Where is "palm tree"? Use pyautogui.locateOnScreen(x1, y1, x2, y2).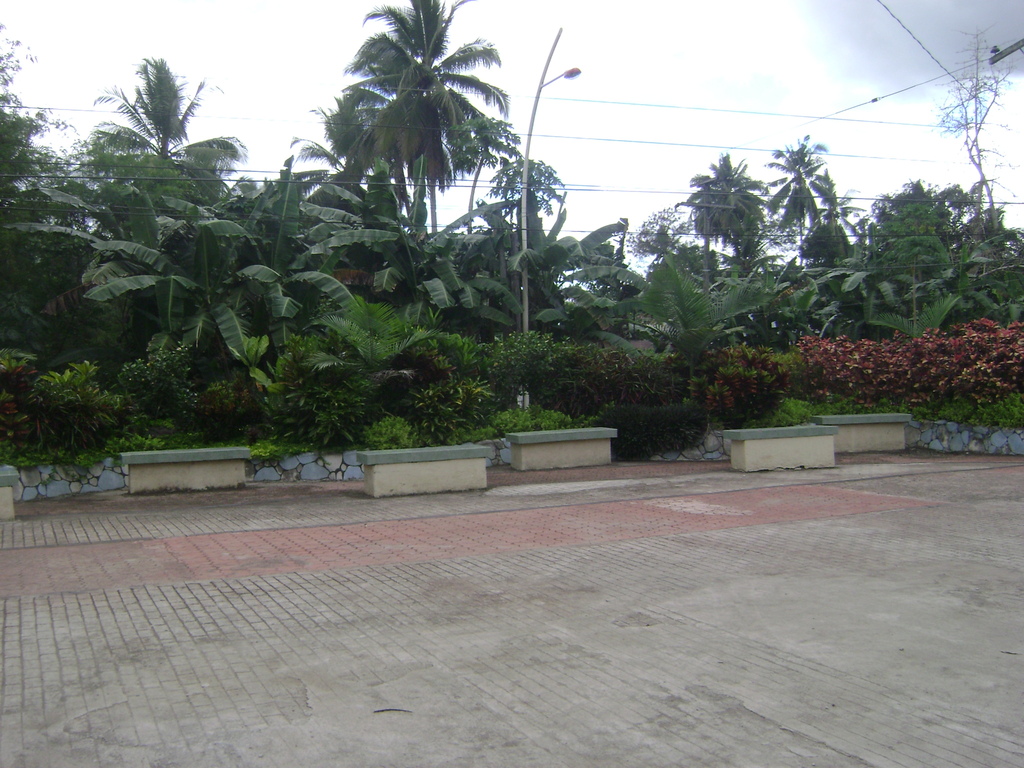
pyautogui.locateOnScreen(328, 0, 511, 260).
